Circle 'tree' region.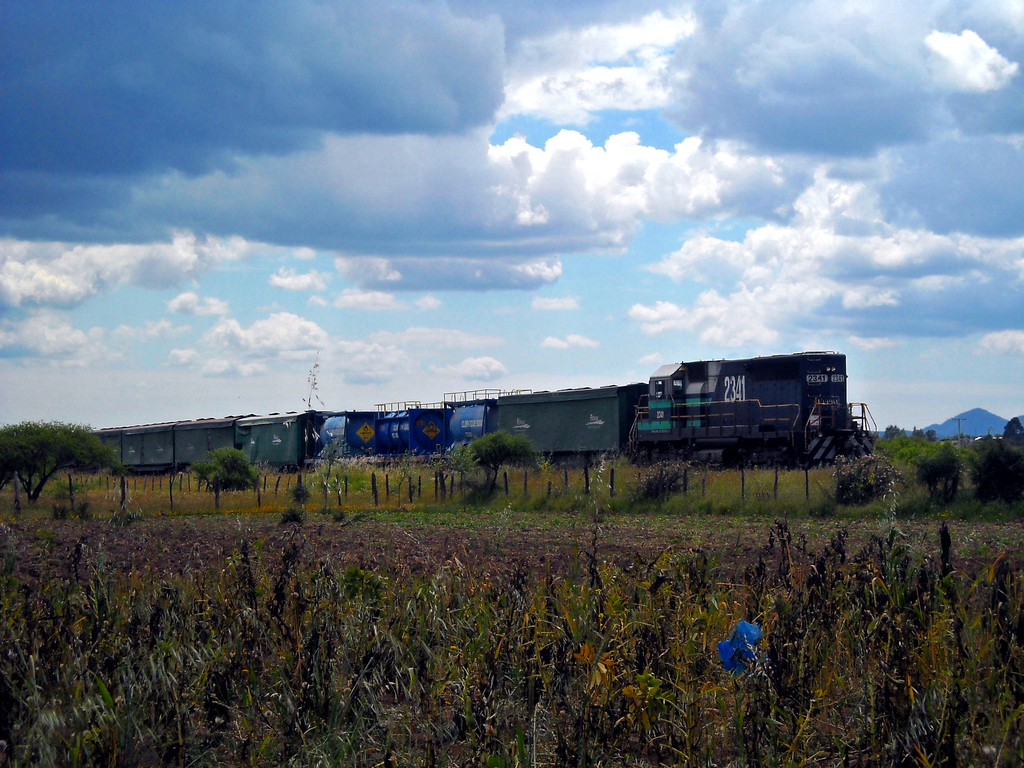
Region: (465, 430, 550, 490).
